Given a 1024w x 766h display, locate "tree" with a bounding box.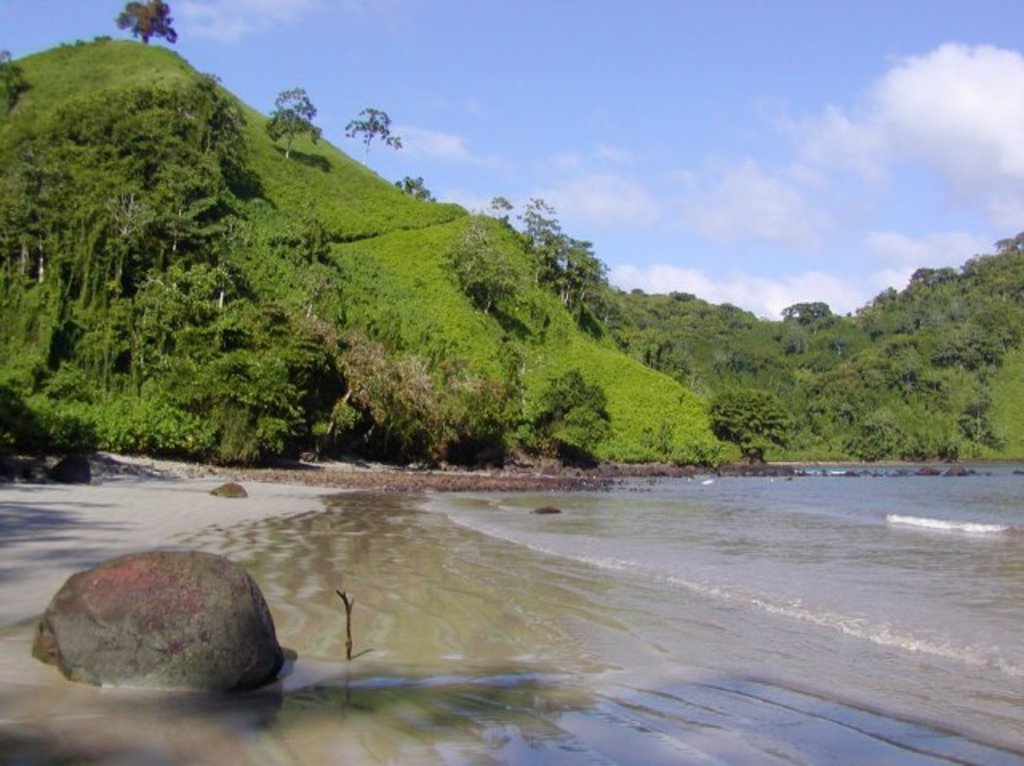
Located: [544,366,606,440].
